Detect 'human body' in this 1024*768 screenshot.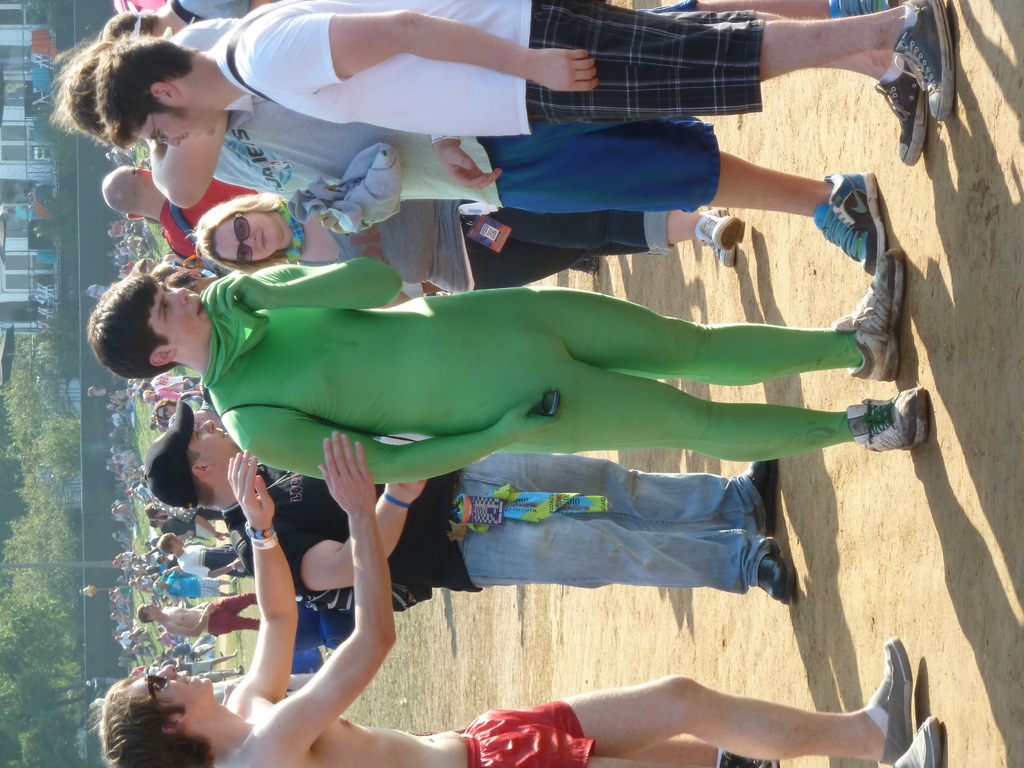
Detection: x1=76 y1=12 x2=883 y2=285.
